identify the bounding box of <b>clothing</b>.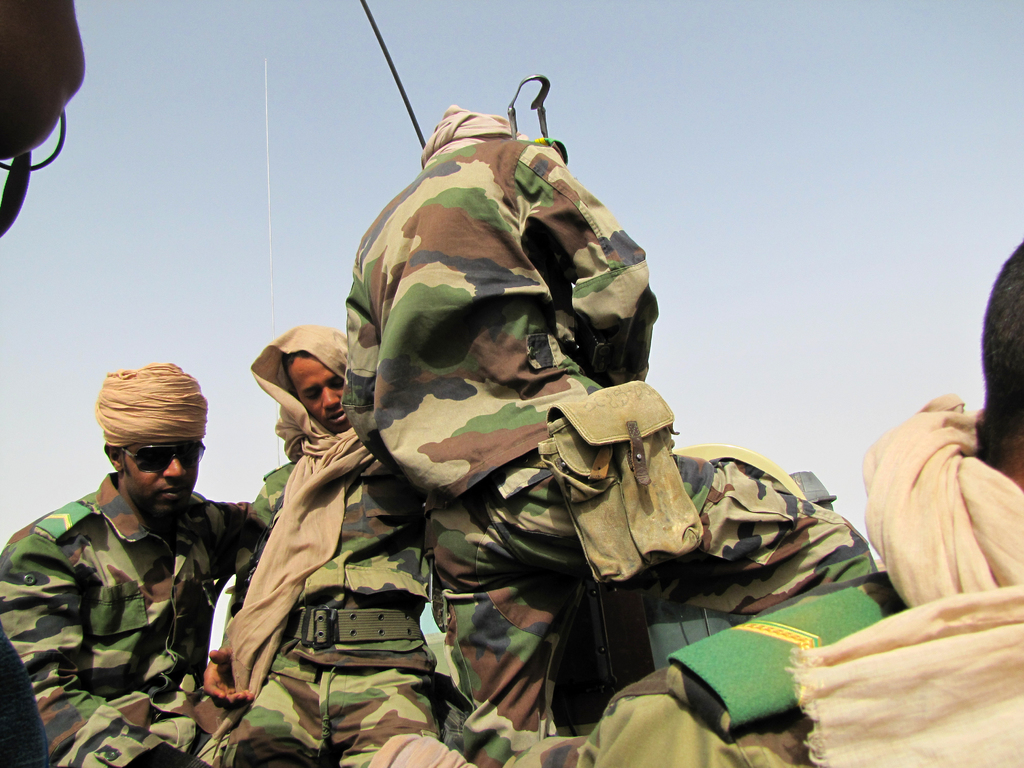
bbox=[572, 390, 1023, 767].
